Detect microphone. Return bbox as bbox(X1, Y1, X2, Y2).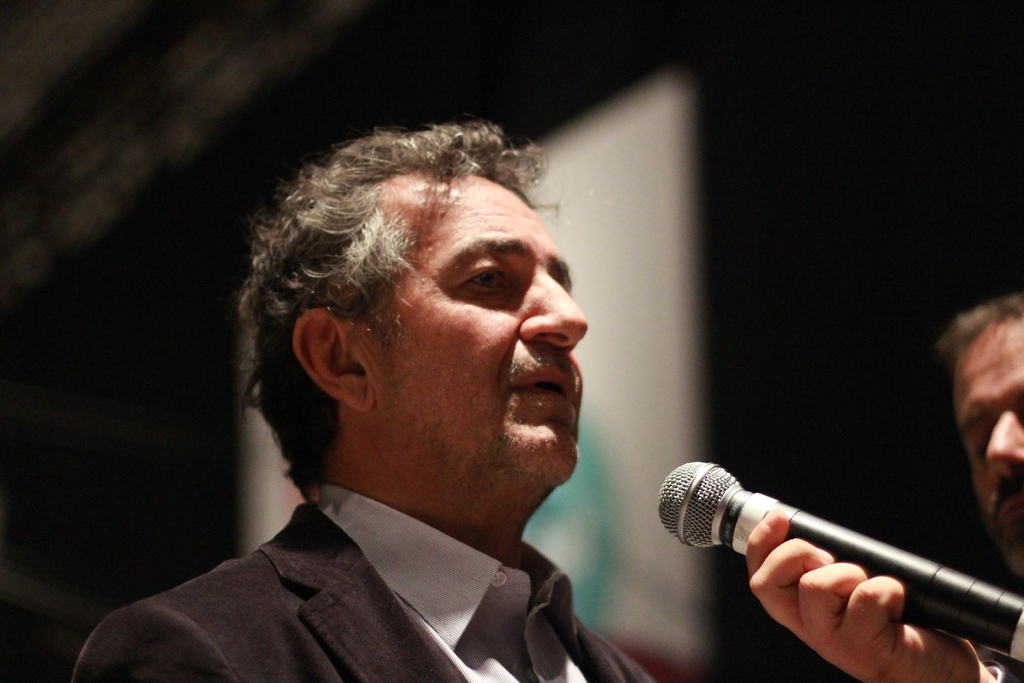
bbox(612, 477, 967, 625).
